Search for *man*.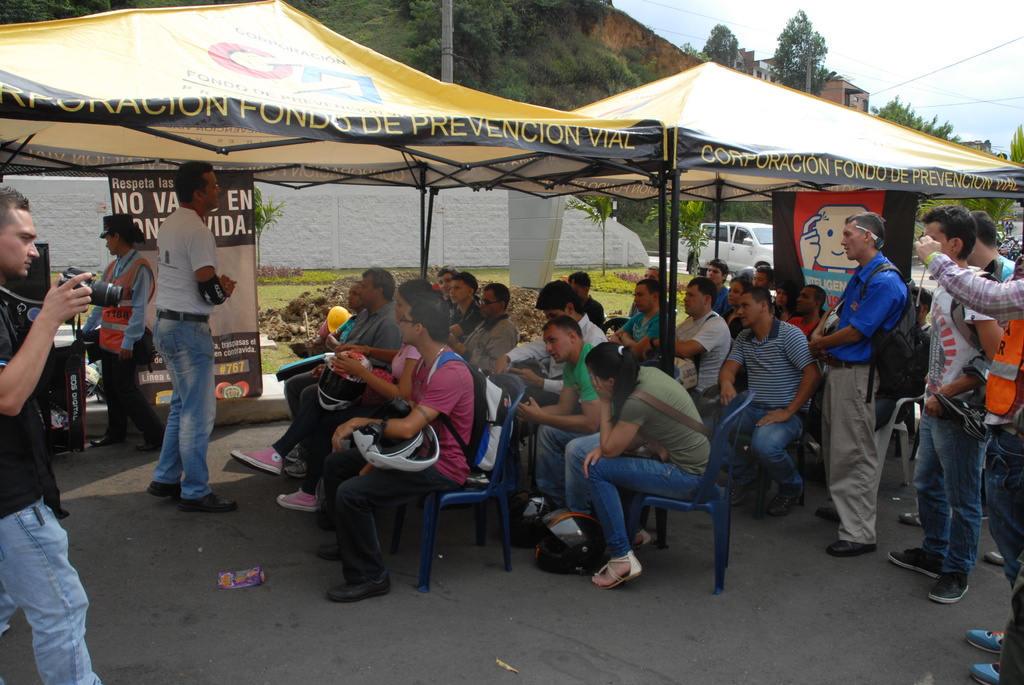
Found at 787, 284, 826, 340.
